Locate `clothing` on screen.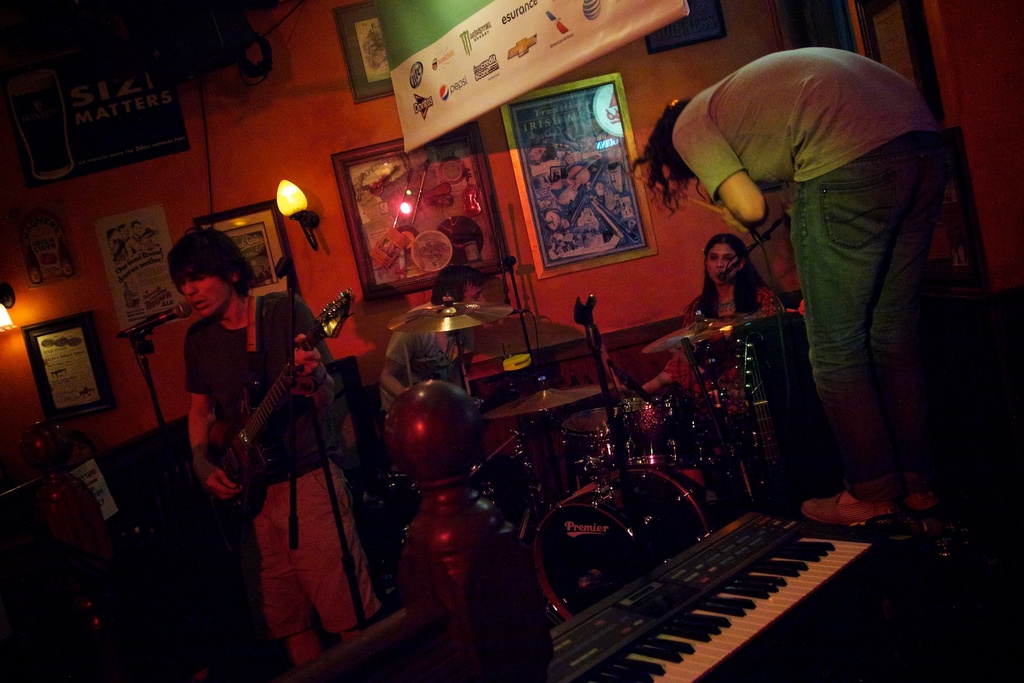
On screen at bbox=(184, 288, 390, 633).
